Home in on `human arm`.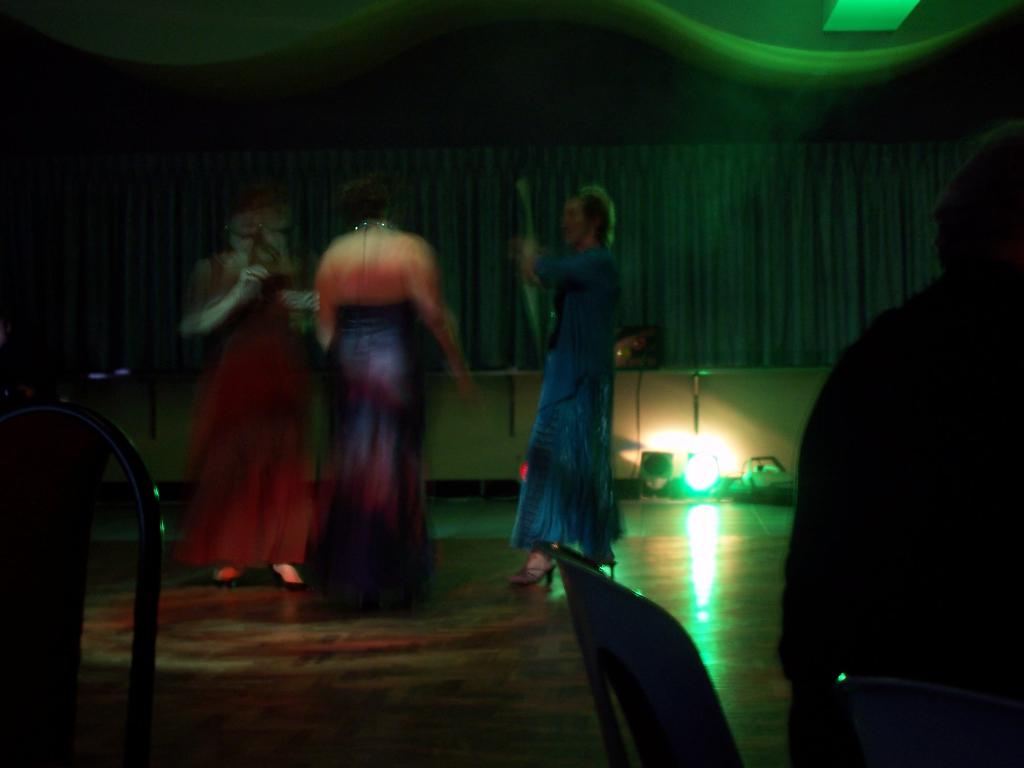
Homed in at bbox(175, 254, 273, 339).
